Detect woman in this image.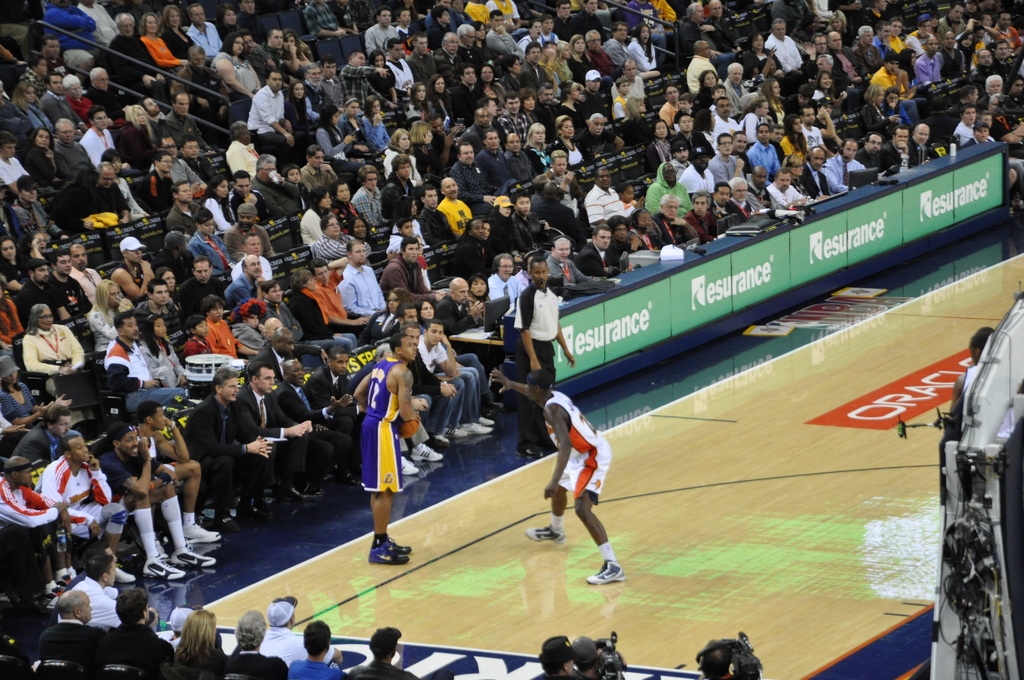
Detection: (132, 12, 190, 76).
